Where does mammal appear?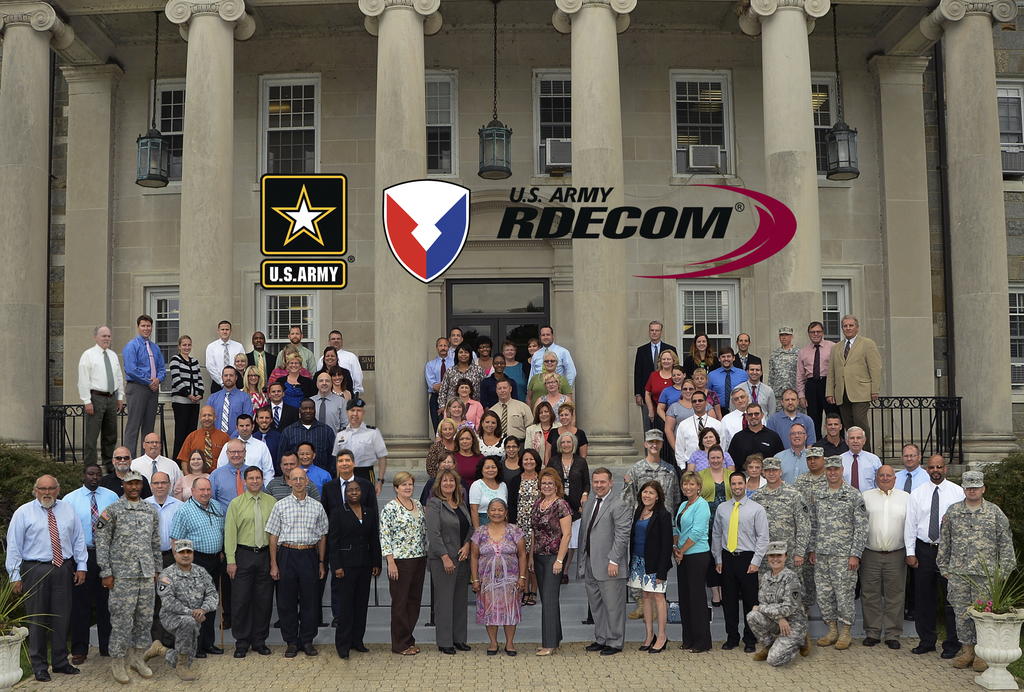
Appears at detection(516, 444, 547, 604).
